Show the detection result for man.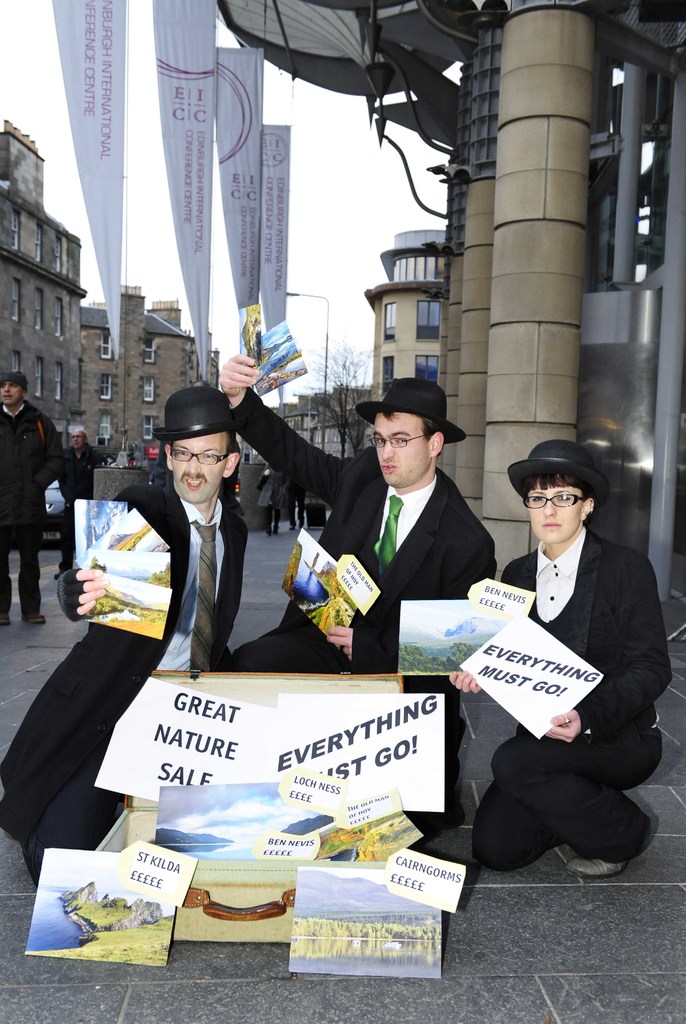
bbox=[53, 417, 113, 598].
